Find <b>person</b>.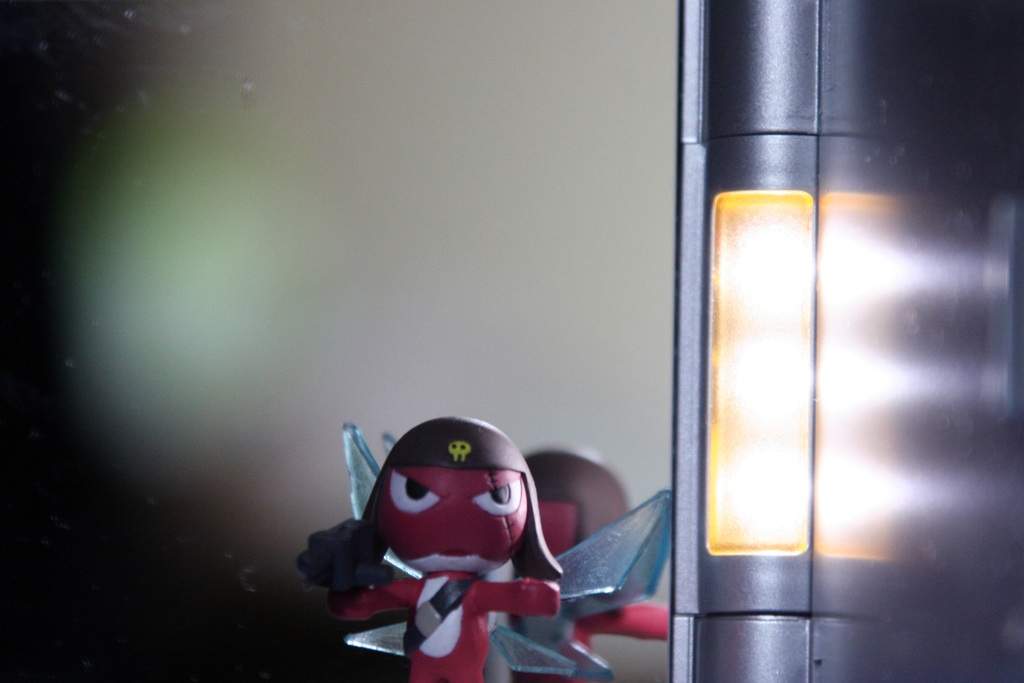
crop(327, 411, 563, 682).
